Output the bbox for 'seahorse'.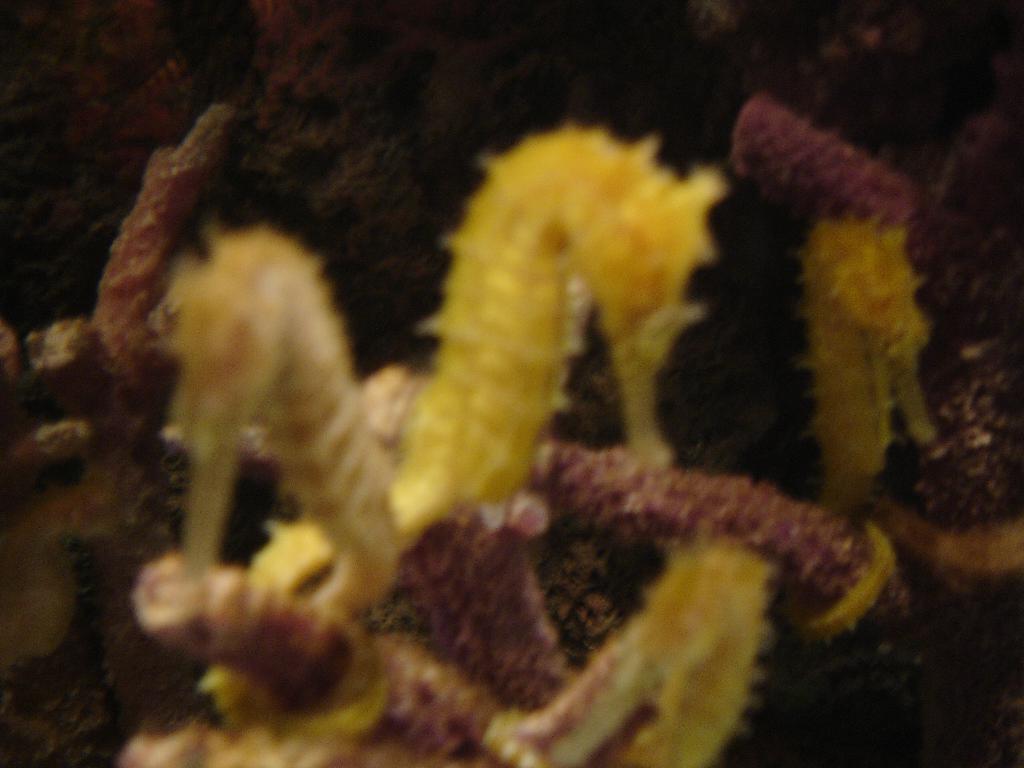
<bbox>796, 205, 957, 654</bbox>.
